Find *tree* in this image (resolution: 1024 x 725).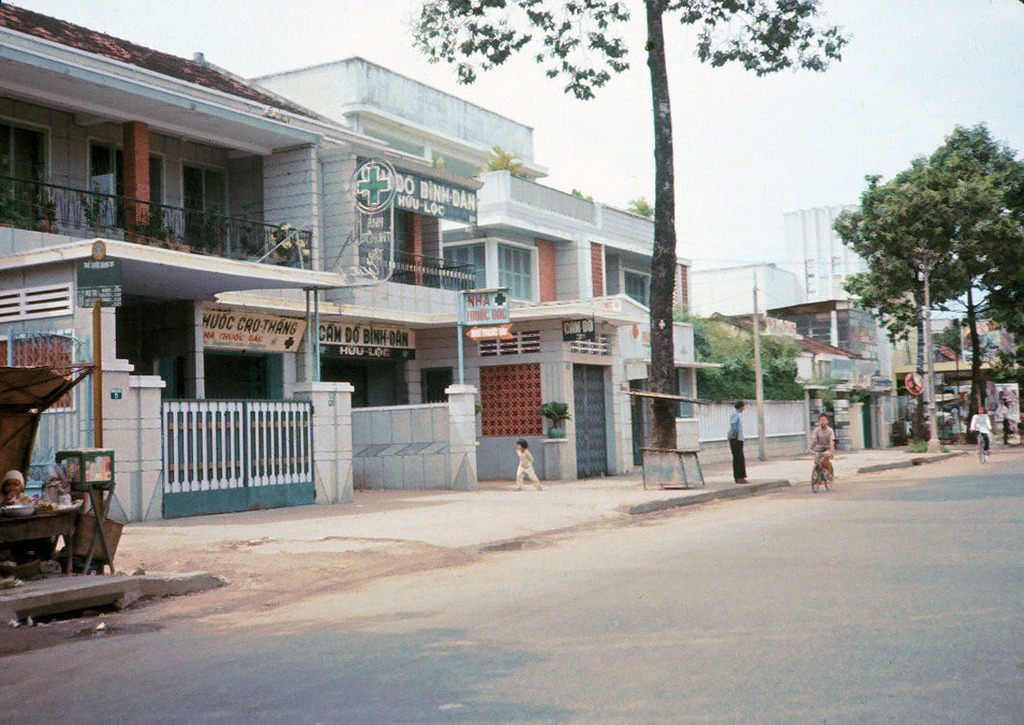
bbox=(835, 120, 1023, 440).
